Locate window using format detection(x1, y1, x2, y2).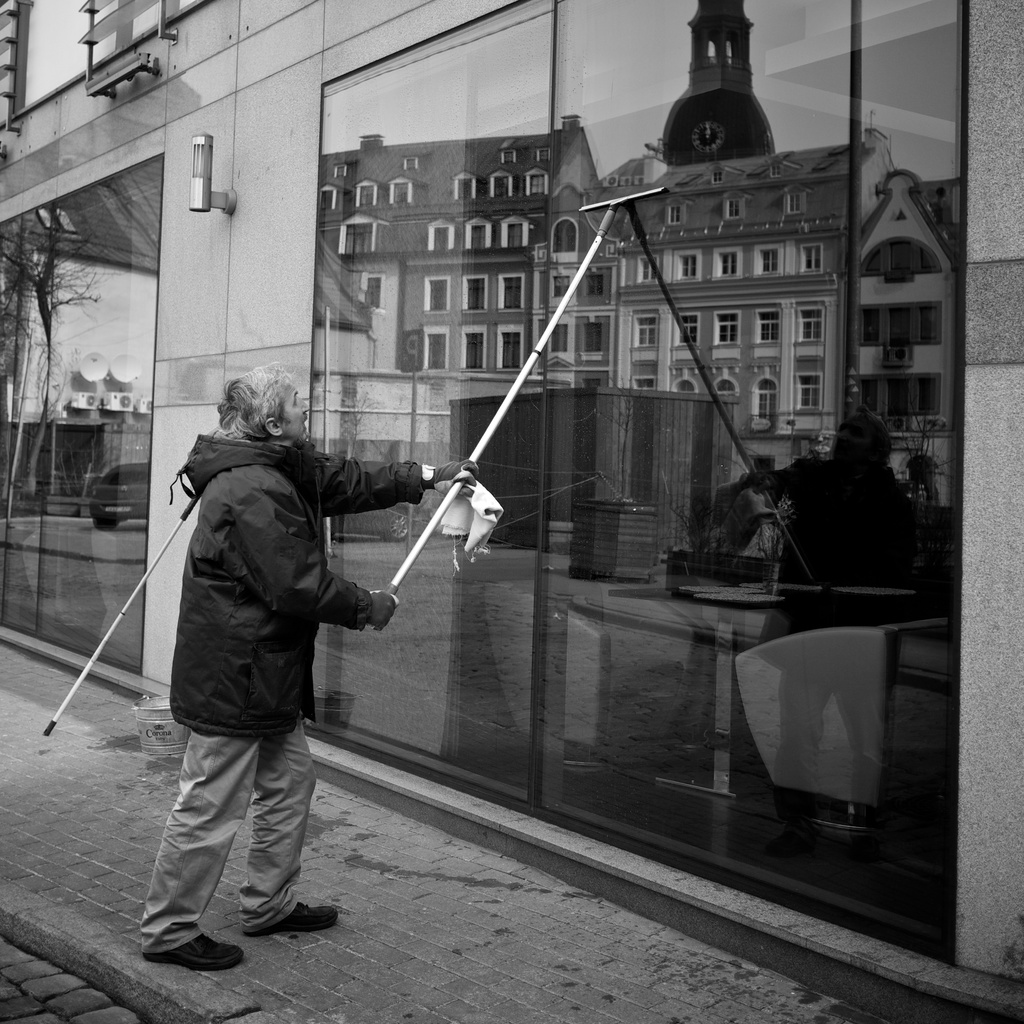
detection(860, 304, 937, 348).
